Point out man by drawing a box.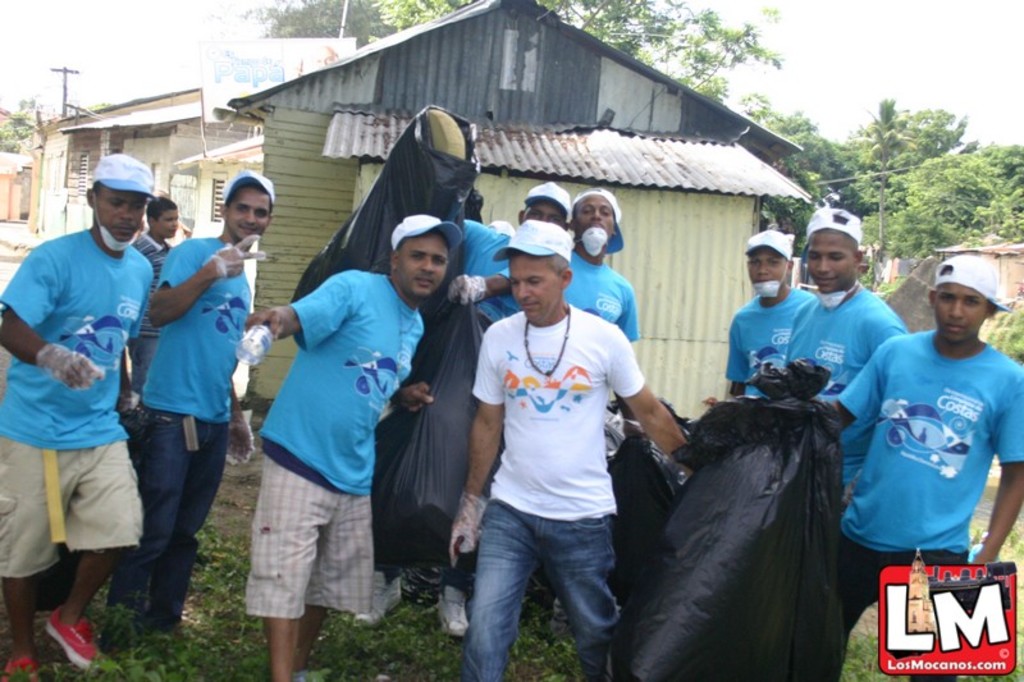
{"x1": 786, "y1": 203, "x2": 909, "y2": 516}.
